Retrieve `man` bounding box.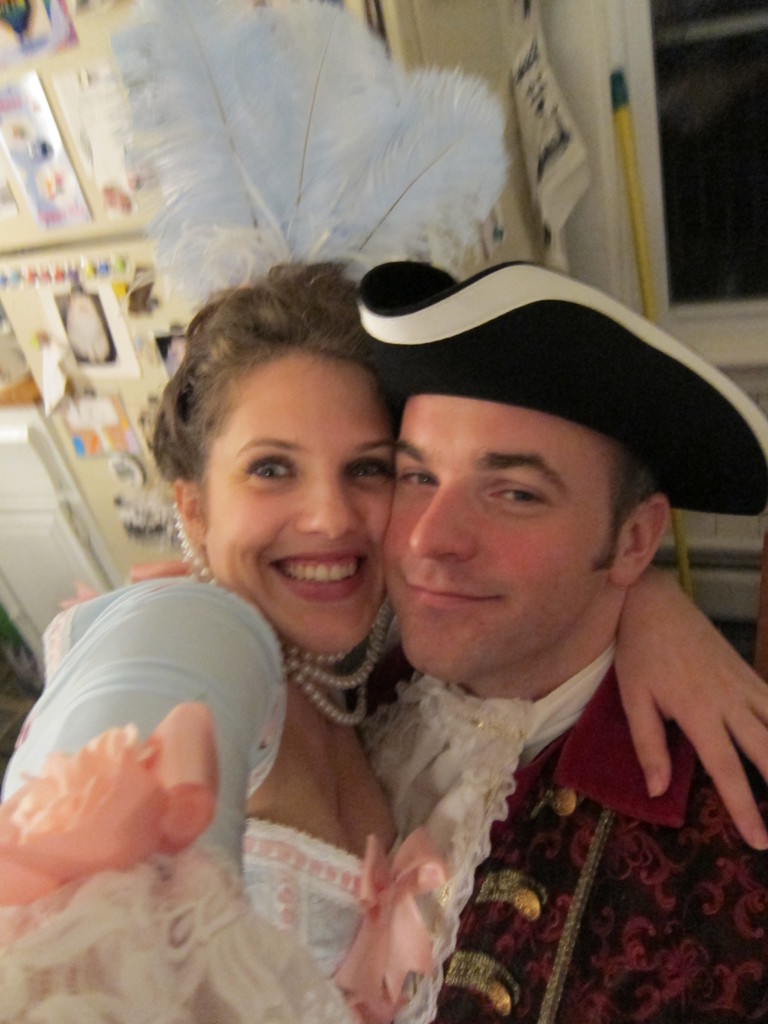
Bounding box: Rect(274, 262, 767, 995).
